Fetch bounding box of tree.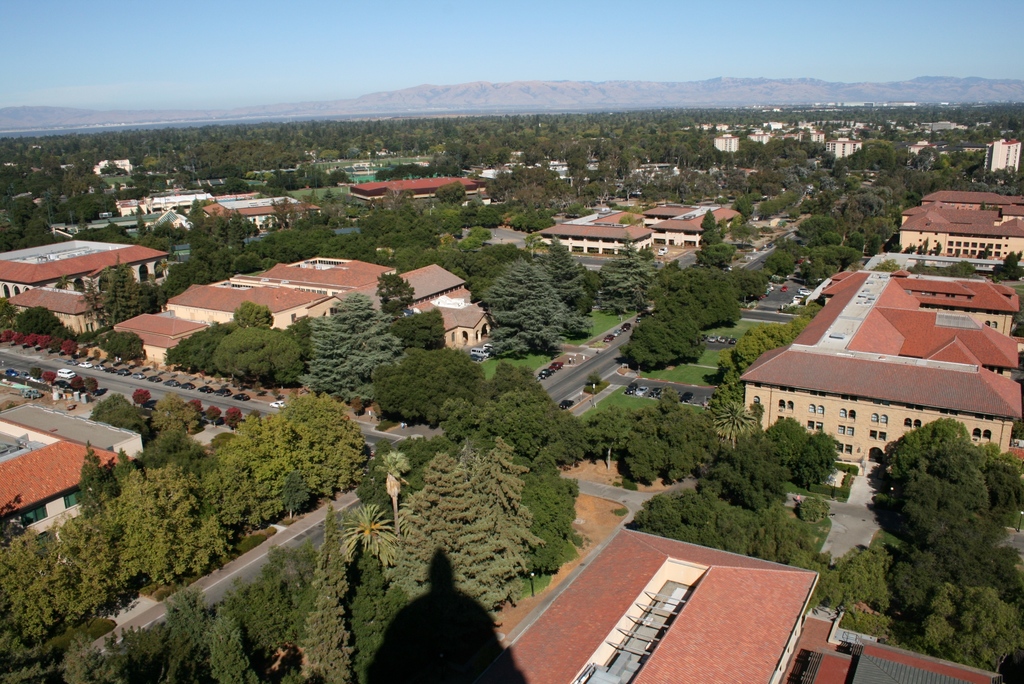
Bbox: <box>730,195,757,221</box>.
